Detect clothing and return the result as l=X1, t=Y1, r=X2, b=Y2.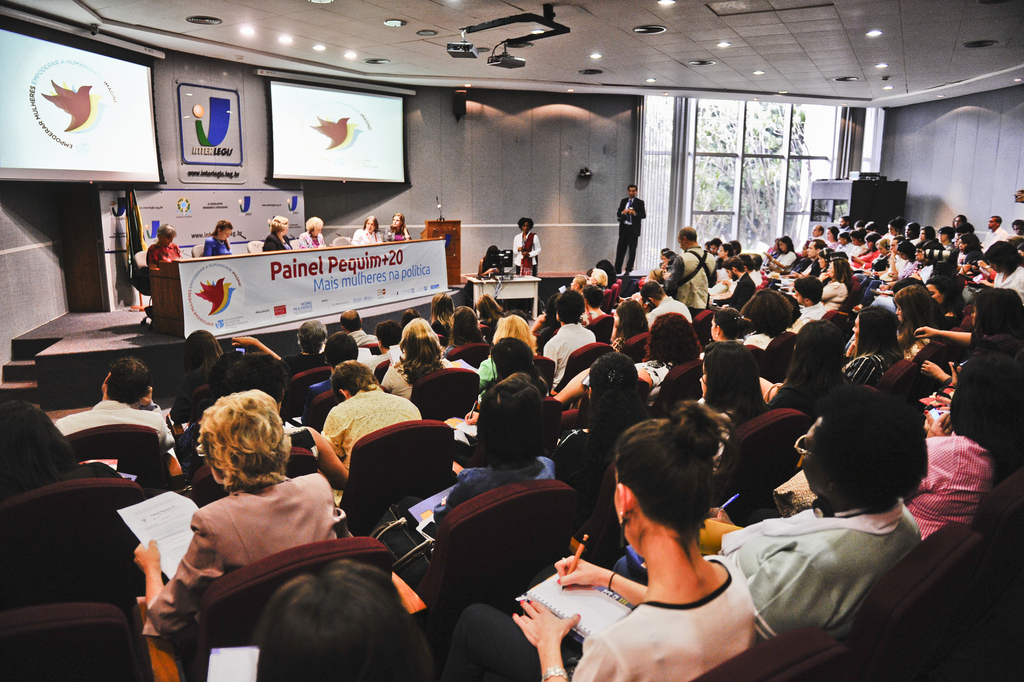
l=166, t=362, r=211, b=419.
